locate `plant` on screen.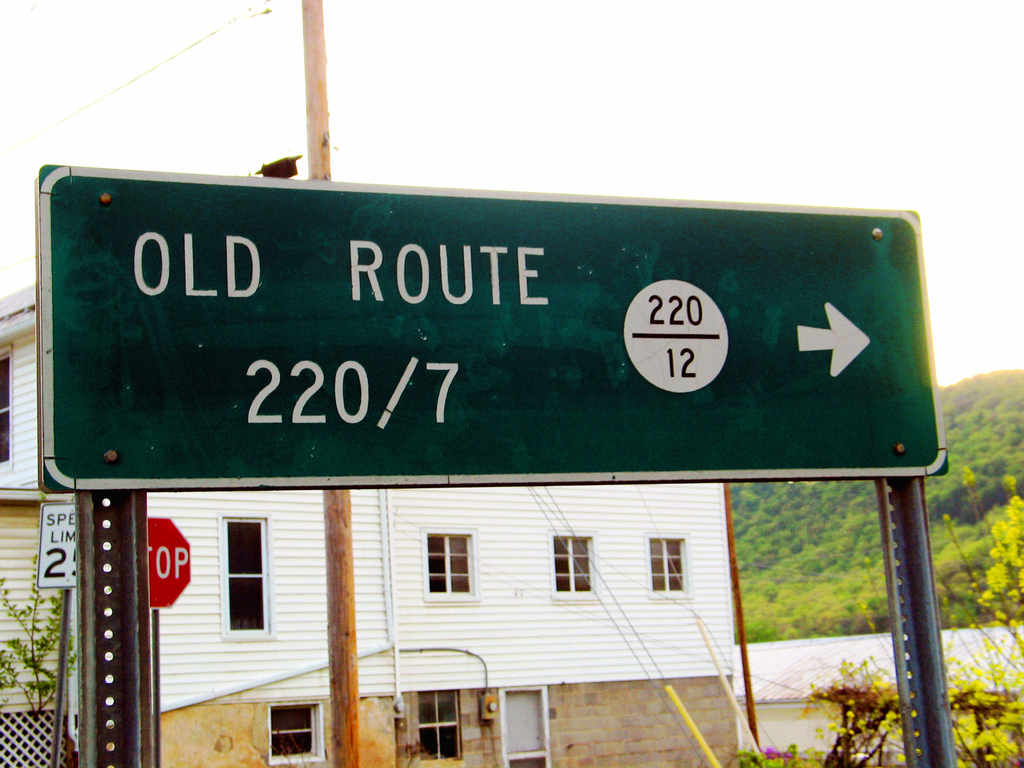
On screen at crop(835, 460, 1023, 767).
